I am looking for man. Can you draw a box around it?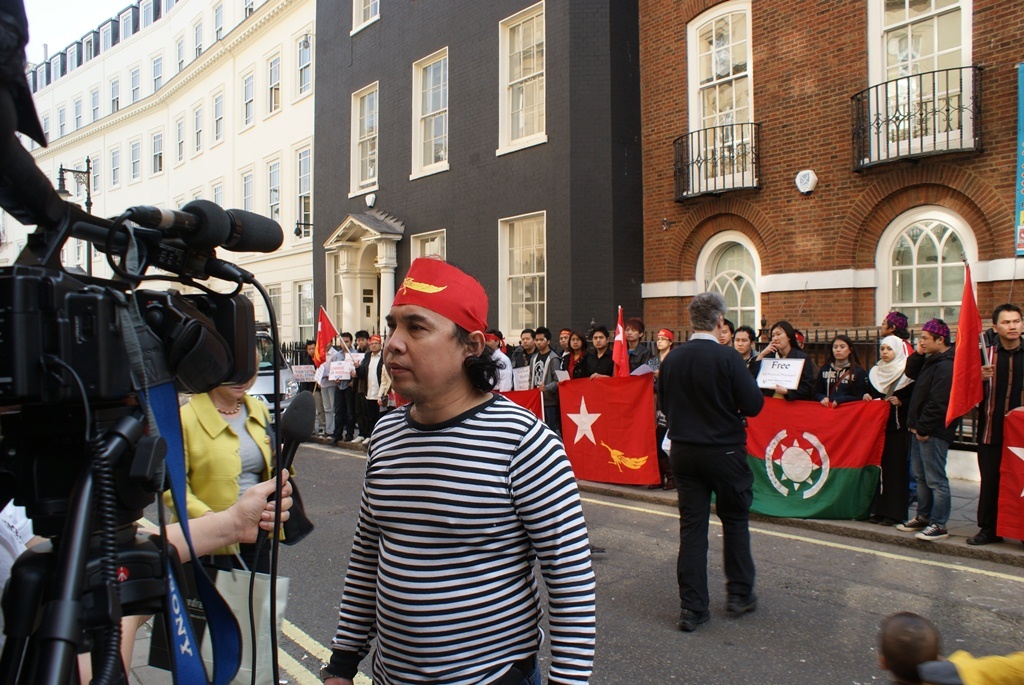
Sure, the bounding box is BBox(891, 313, 970, 545).
